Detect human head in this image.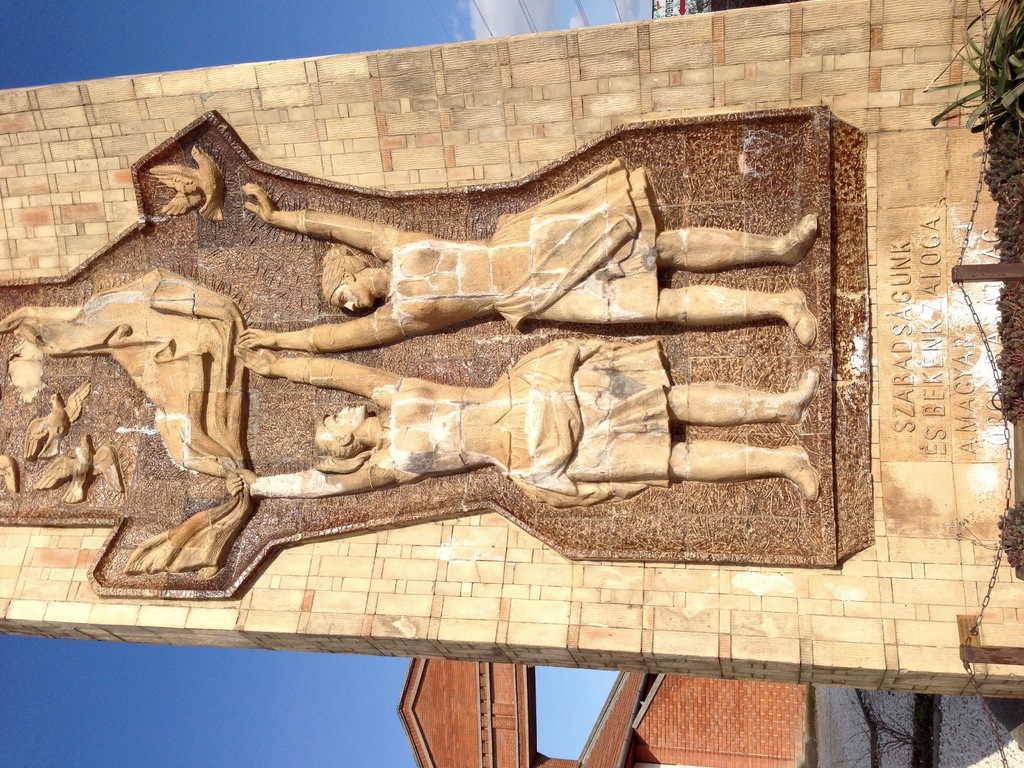
Detection: (317,404,366,454).
